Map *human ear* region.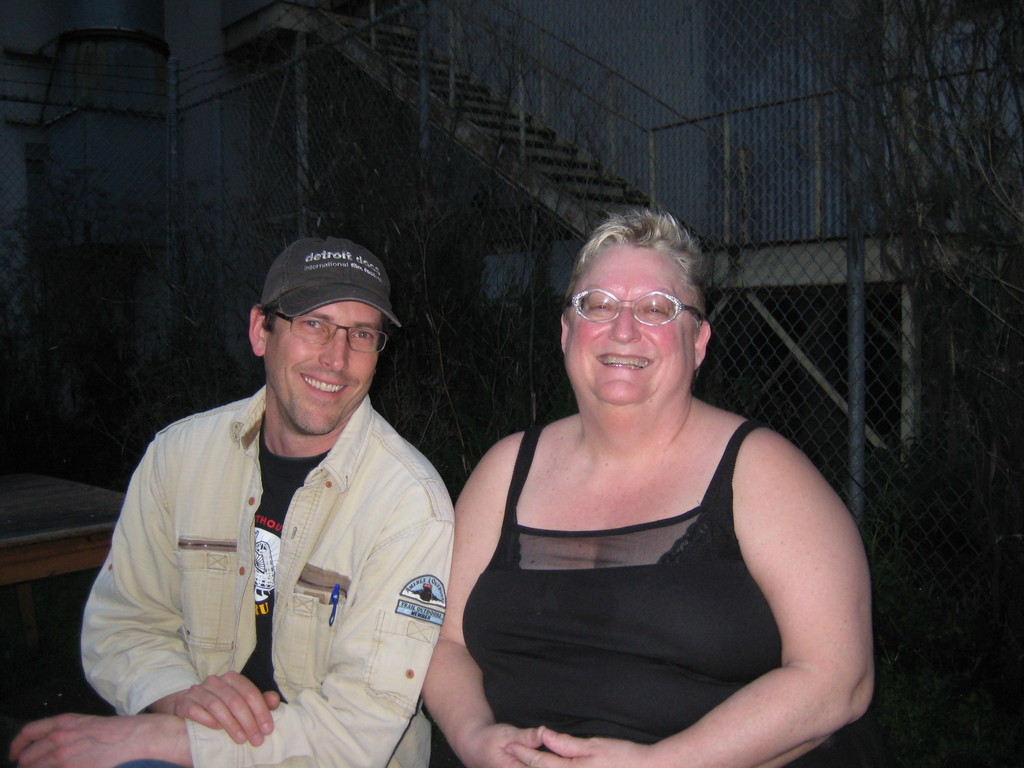
Mapped to BBox(692, 323, 712, 369).
